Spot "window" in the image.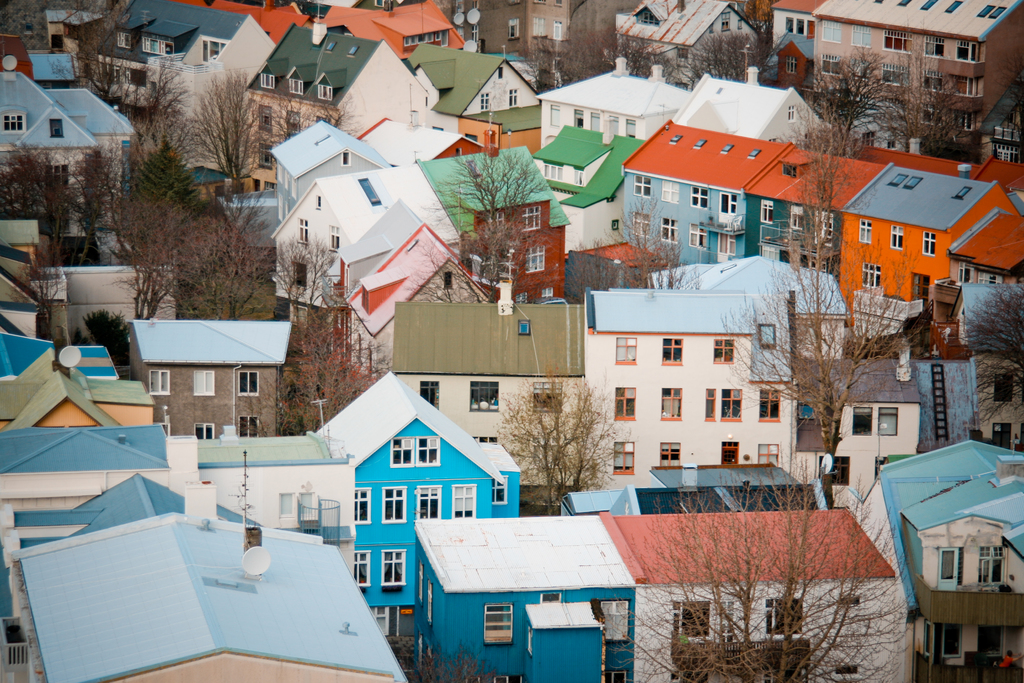
"window" found at {"x1": 312, "y1": 85, "x2": 339, "y2": 102}.
